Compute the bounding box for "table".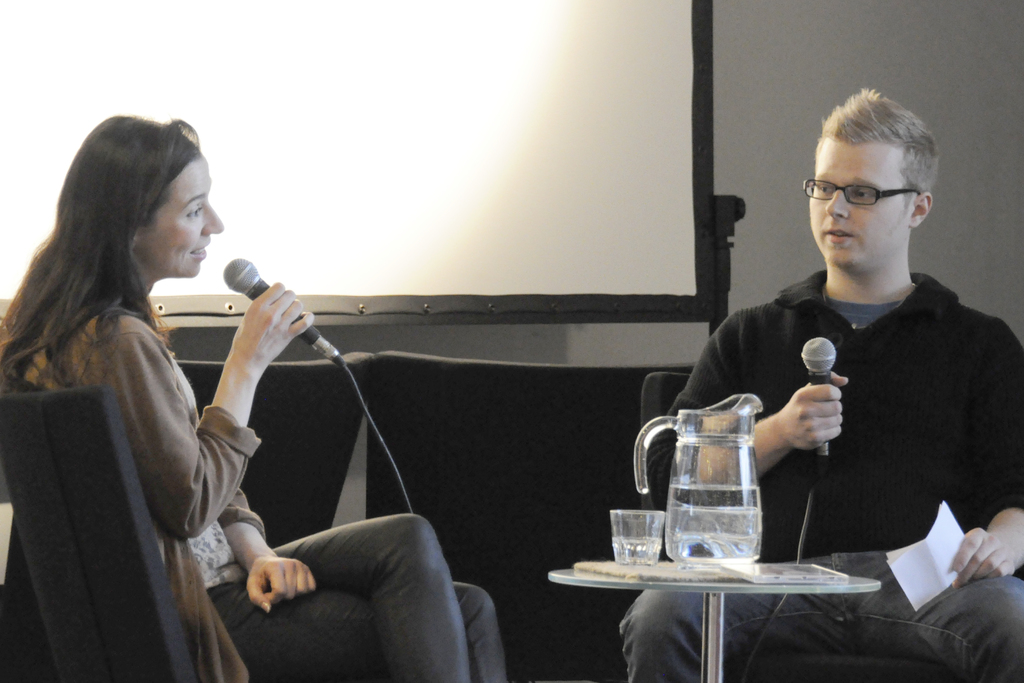
bbox(552, 530, 942, 664).
